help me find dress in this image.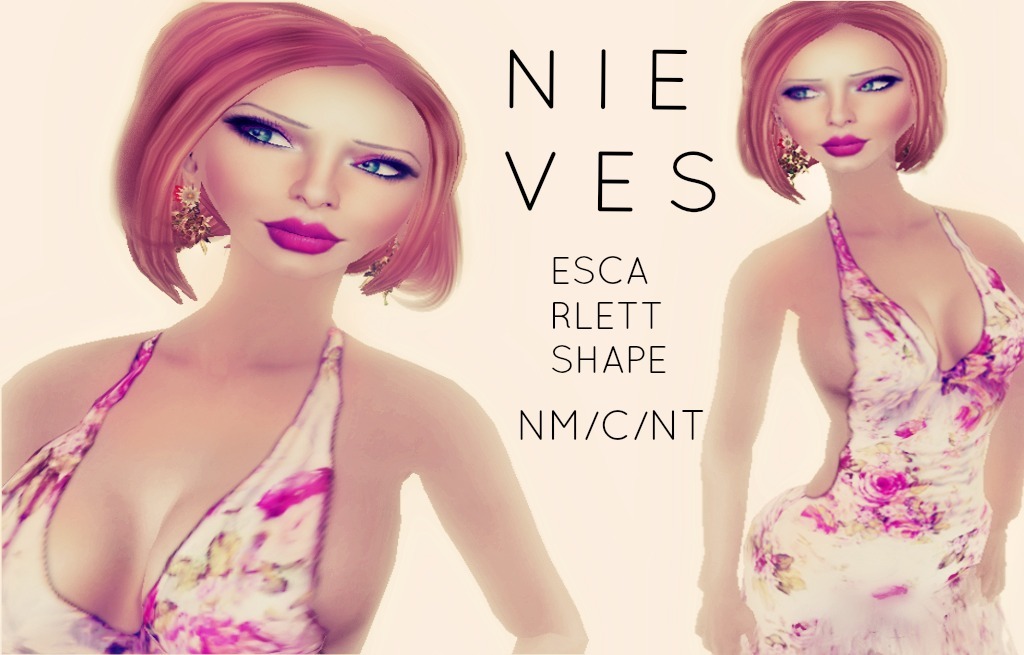
Found it: <region>718, 135, 1022, 643</region>.
